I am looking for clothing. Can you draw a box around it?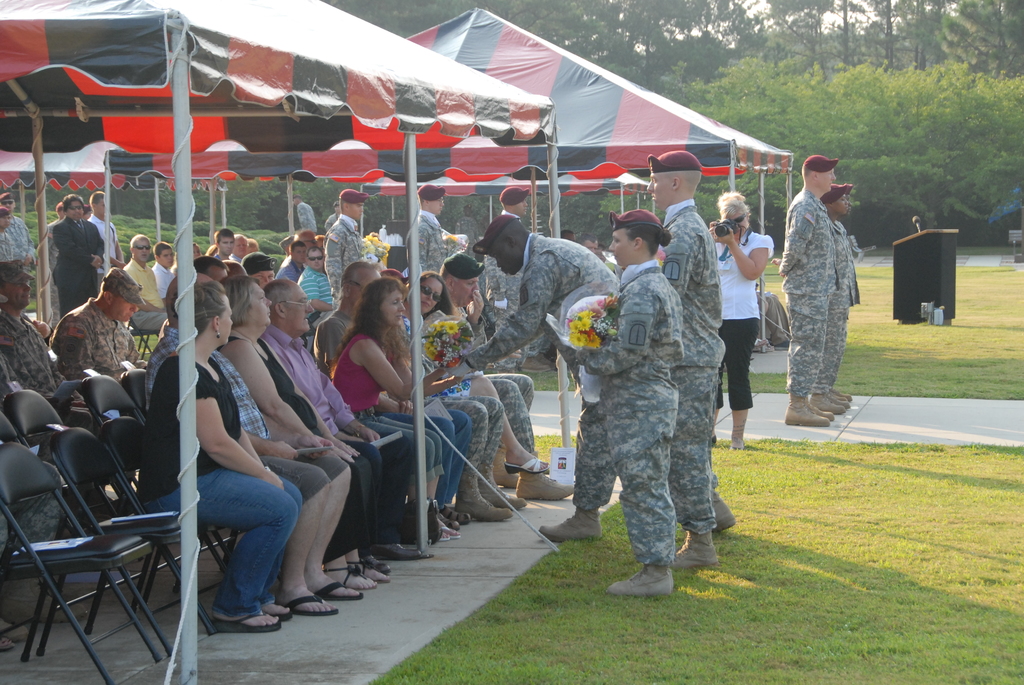
Sure, the bounding box is [40, 205, 117, 317].
